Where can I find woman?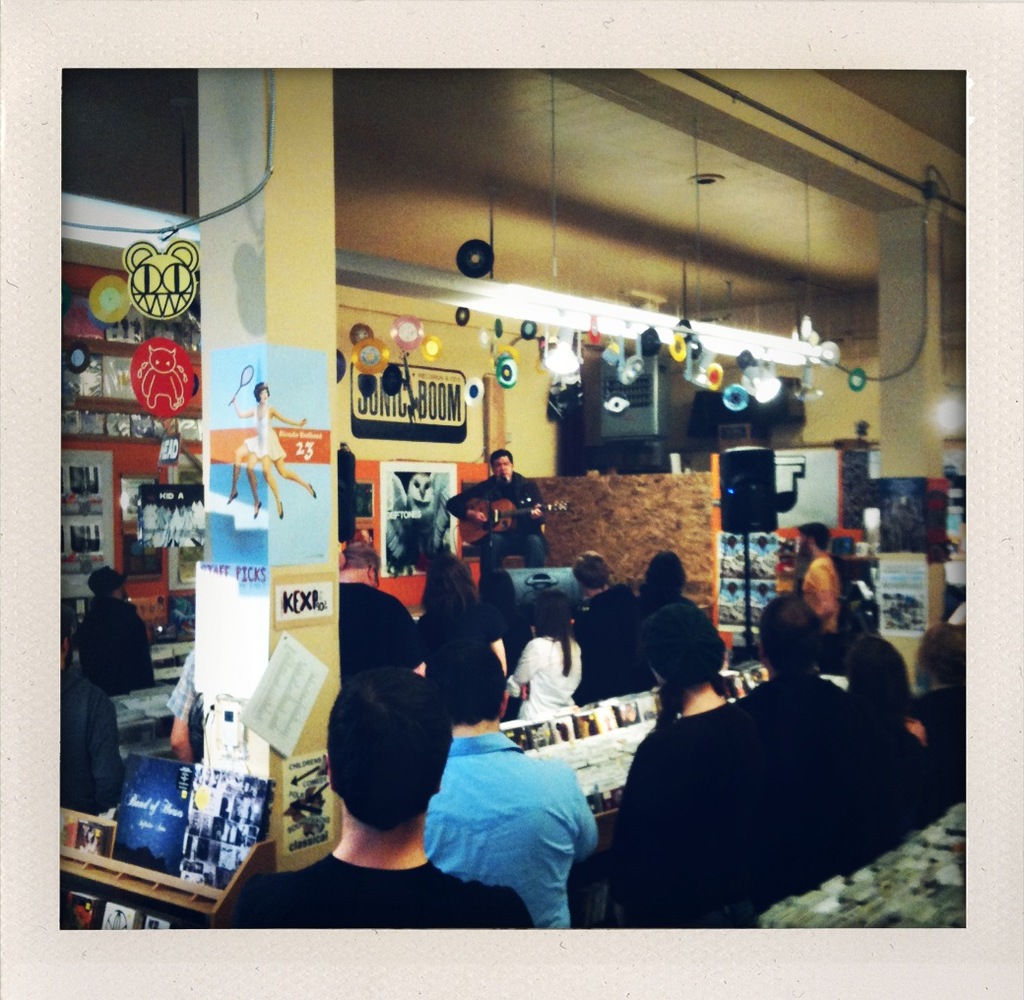
You can find it at x1=595, y1=607, x2=748, y2=929.
